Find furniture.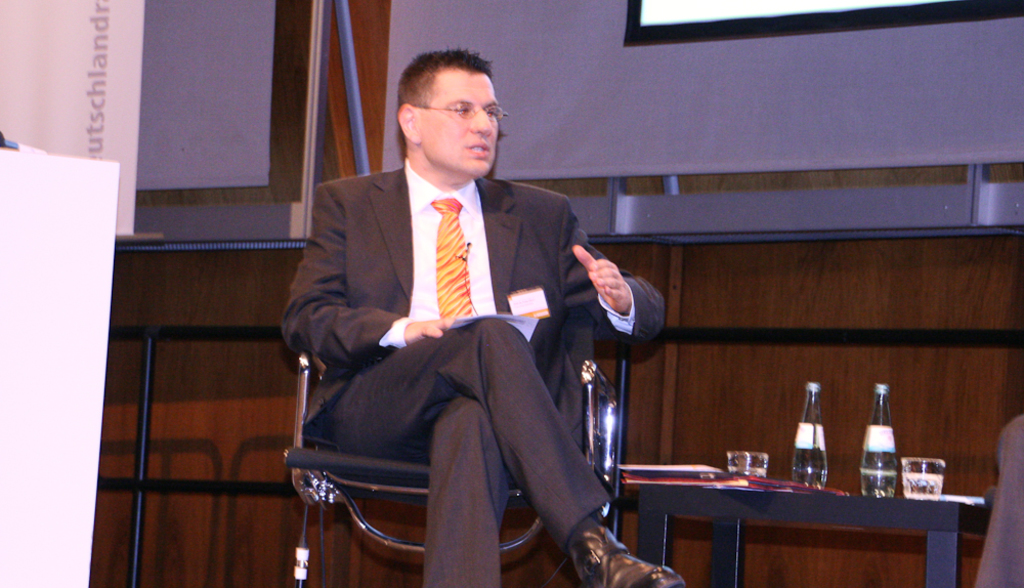
280:355:620:587.
